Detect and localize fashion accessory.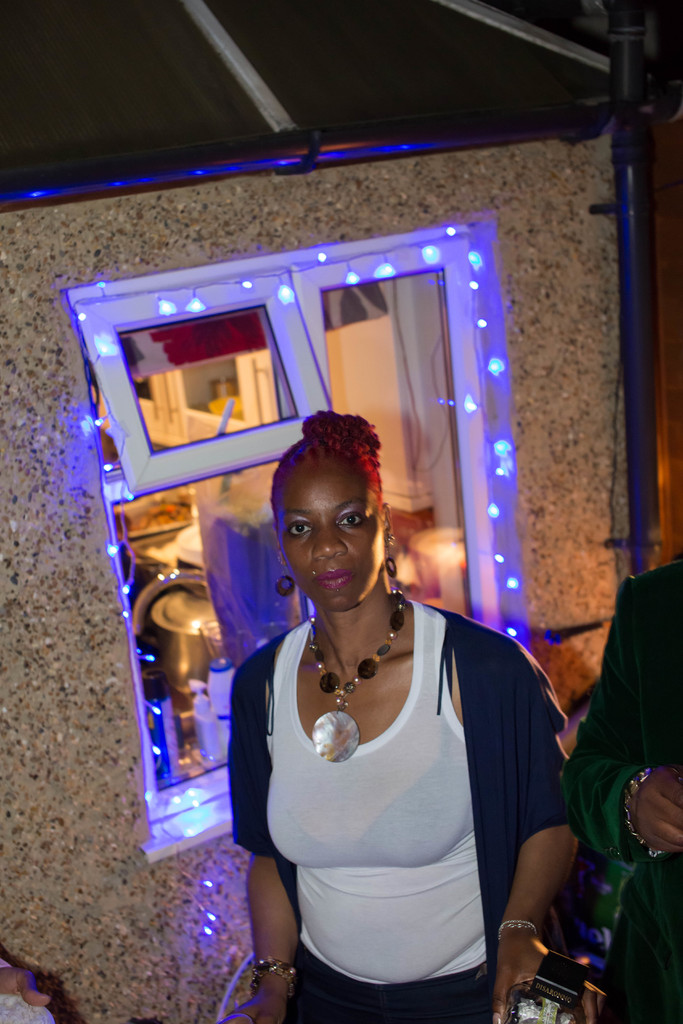
Localized at bbox=(498, 918, 539, 941).
